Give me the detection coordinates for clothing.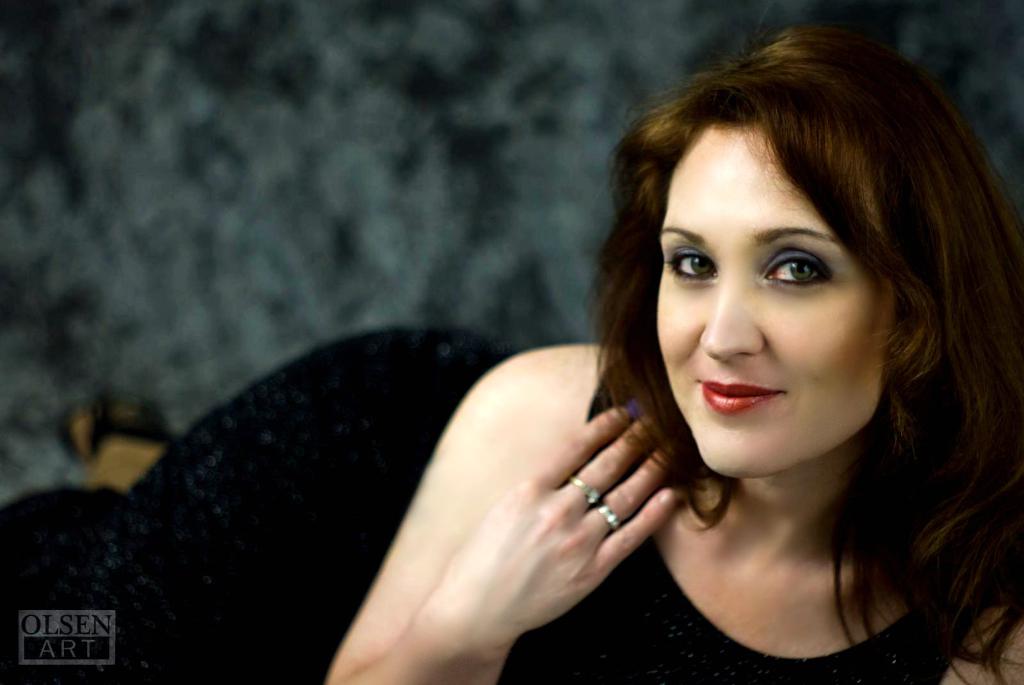
x1=495, y1=351, x2=1001, y2=684.
